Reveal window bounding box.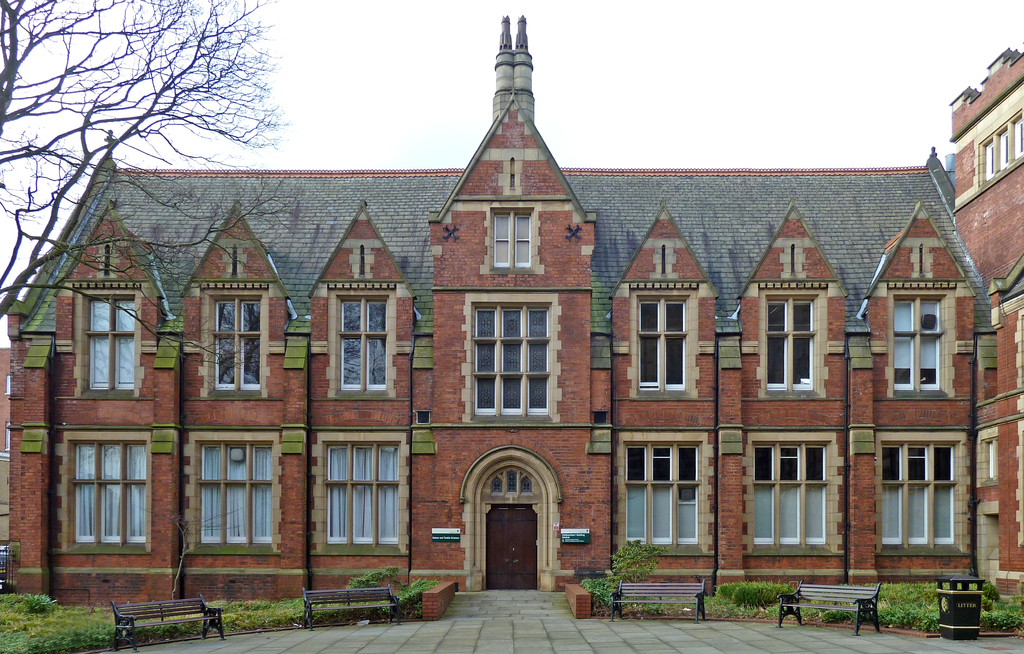
Revealed: 750, 436, 825, 544.
